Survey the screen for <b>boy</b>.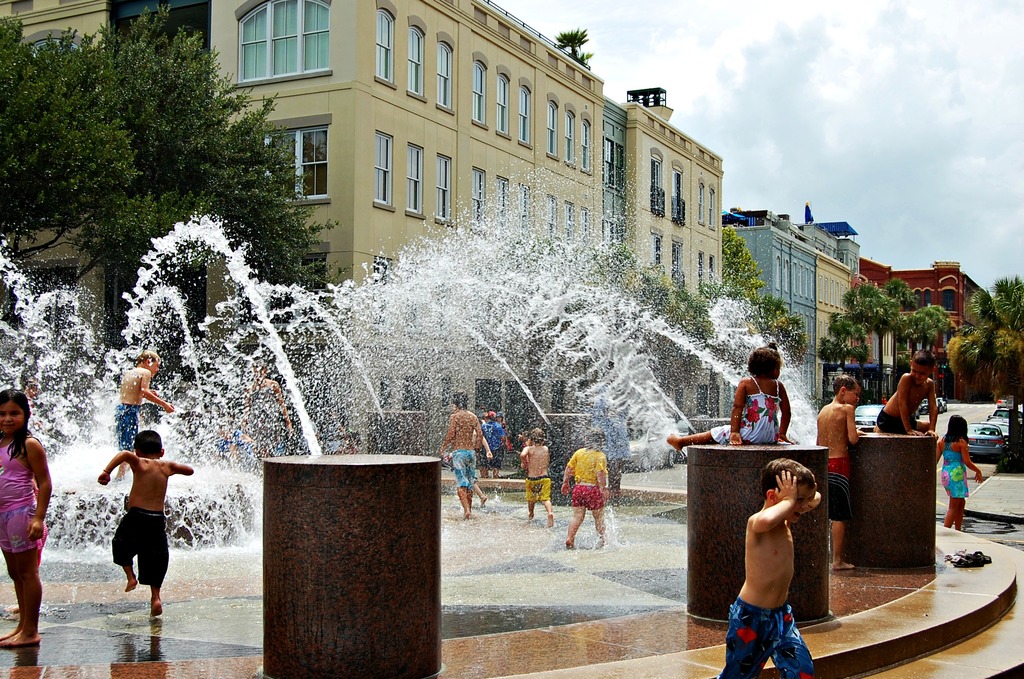
Survey found: bbox=(517, 426, 583, 526).
